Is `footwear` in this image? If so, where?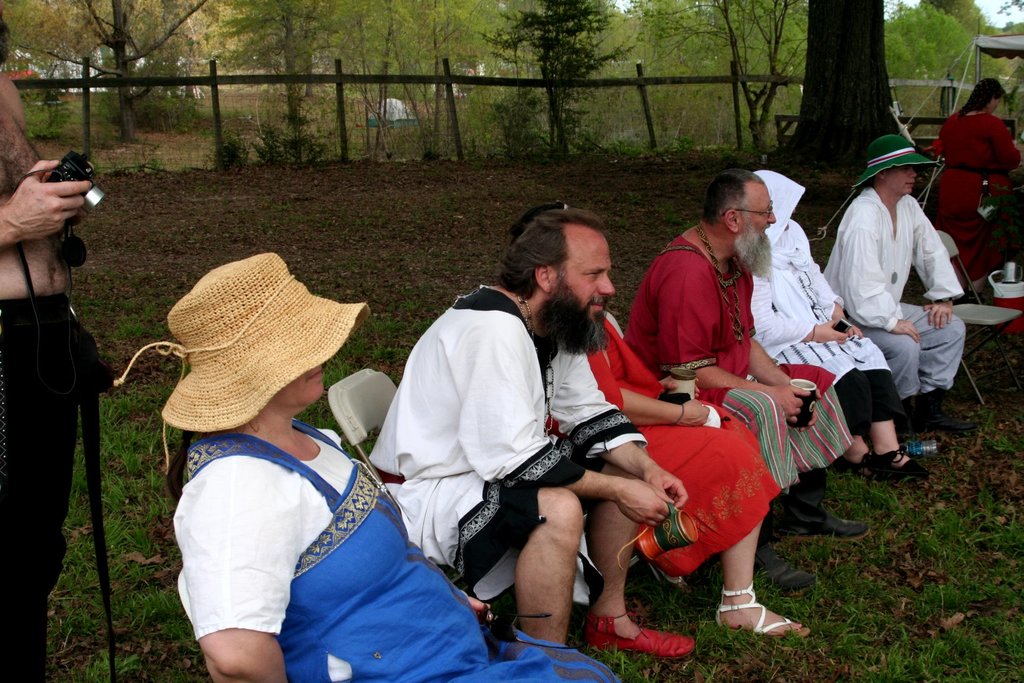
Yes, at <region>838, 451, 897, 480</region>.
